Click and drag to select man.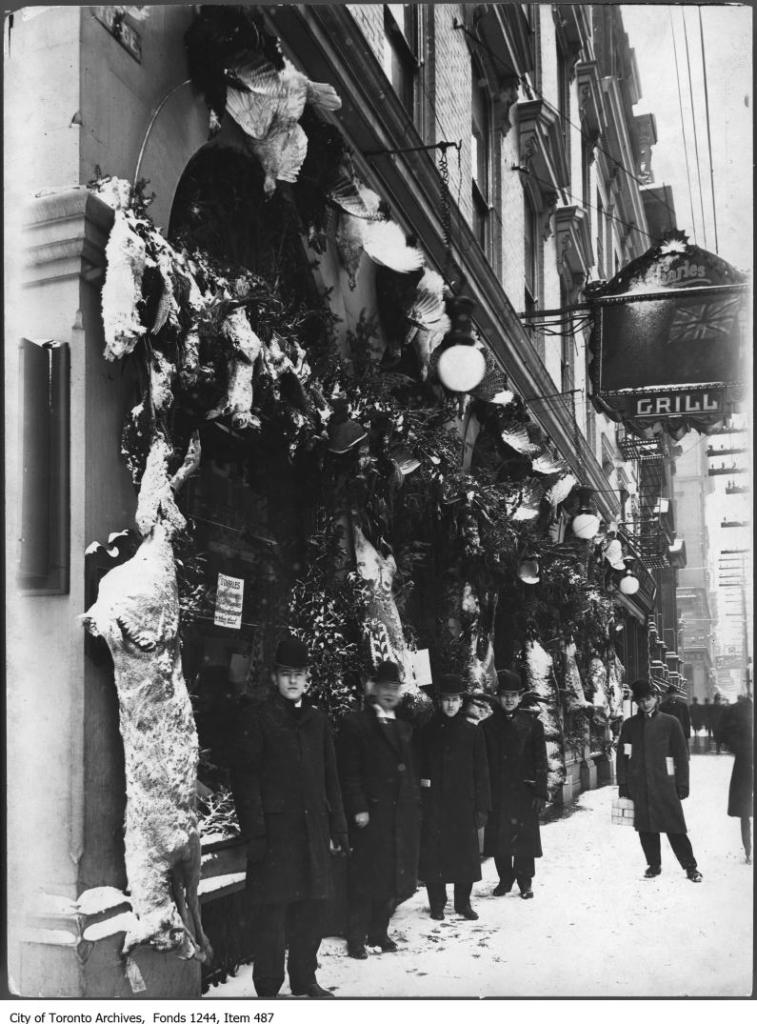
Selection: 226, 635, 348, 1000.
